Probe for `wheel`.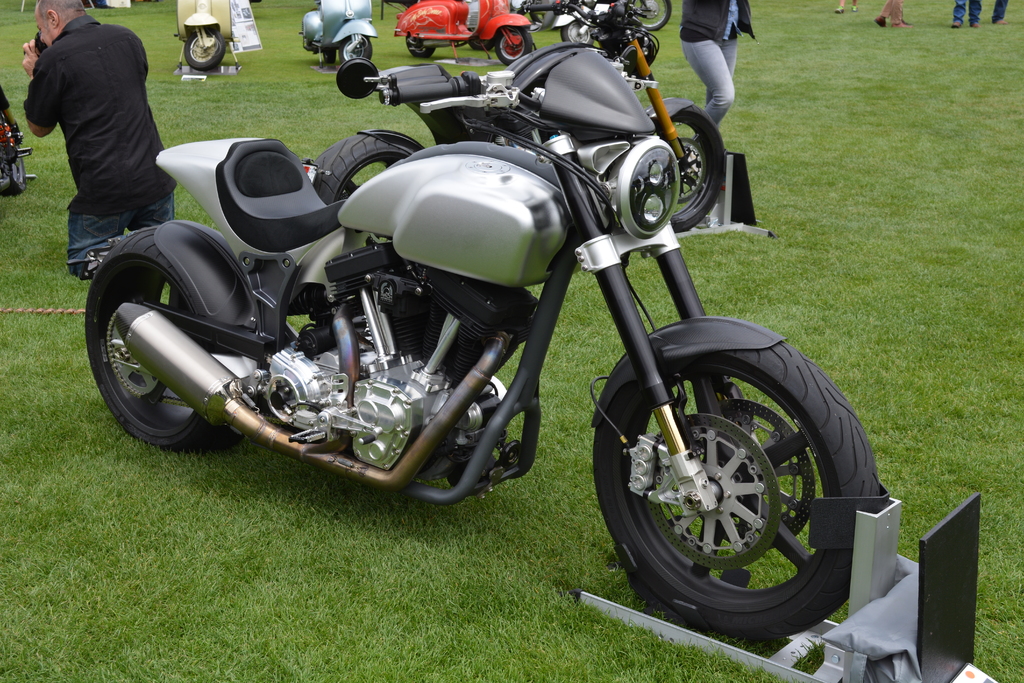
Probe result: (495, 23, 530, 60).
